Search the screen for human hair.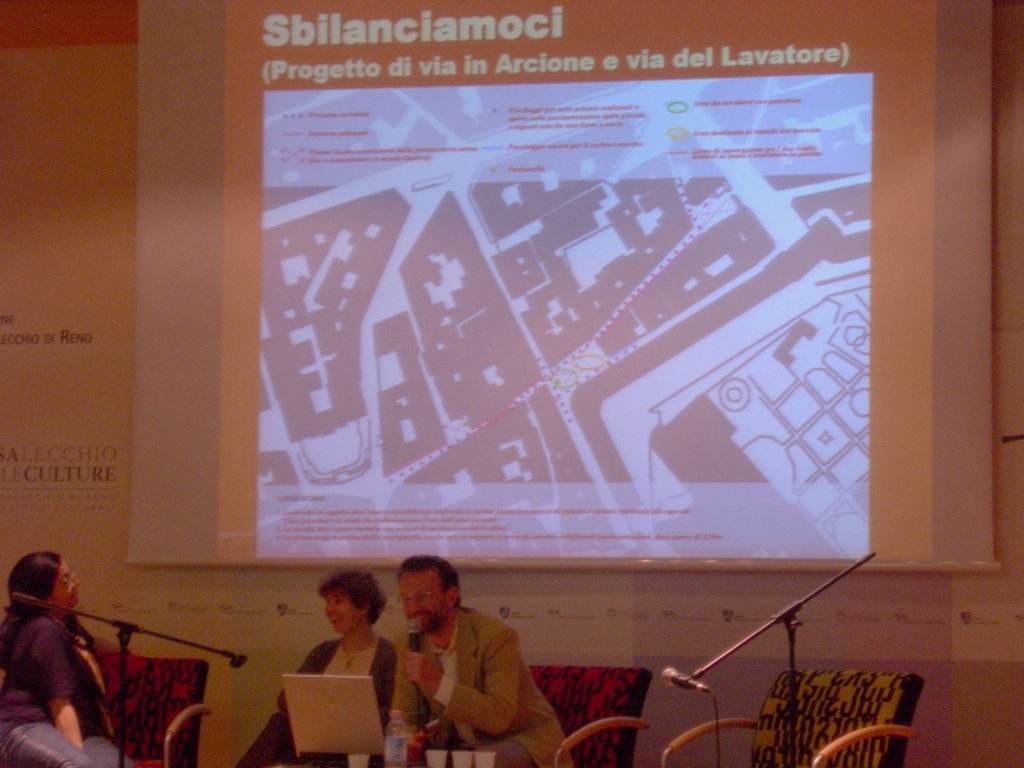
Found at locate(315, 556, 385, 623).
